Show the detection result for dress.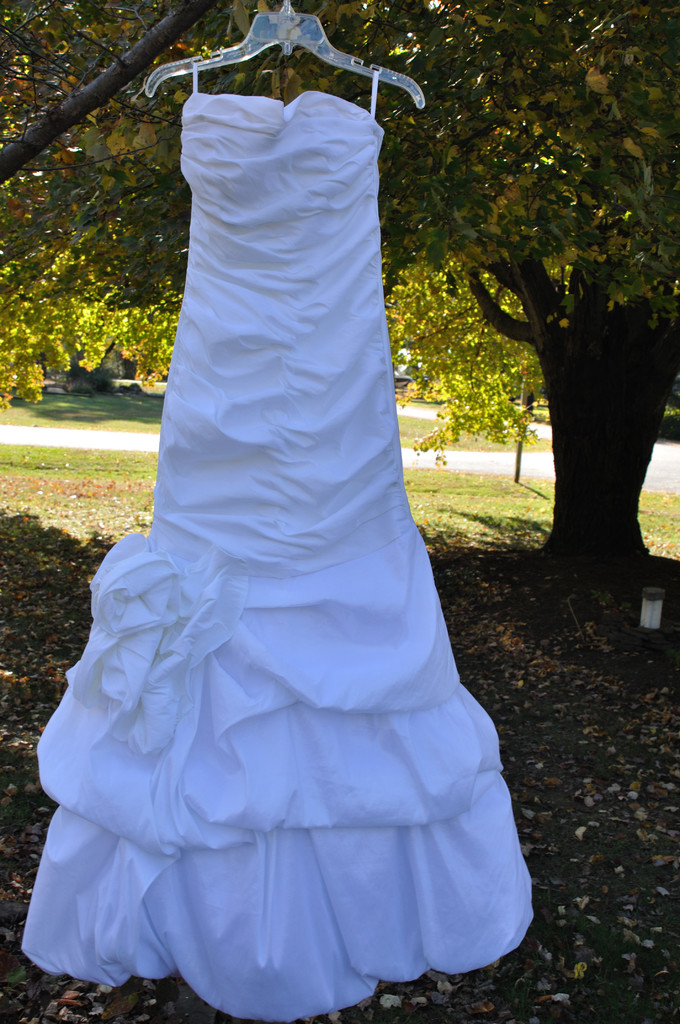
detection(17, 55, 535, 1023).
